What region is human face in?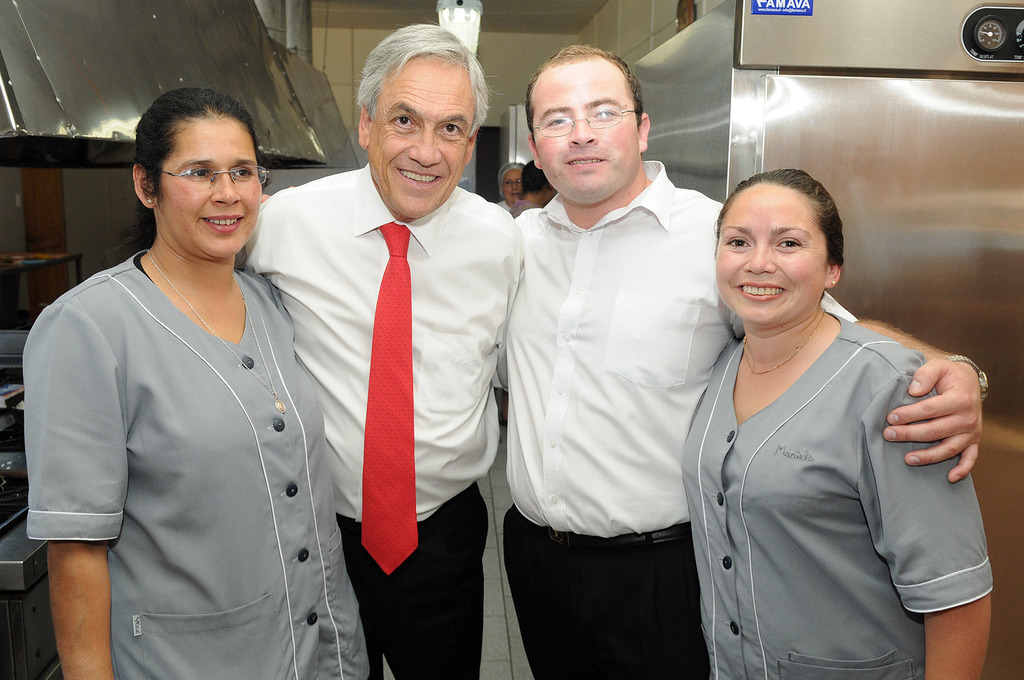
369:58:471:216.
